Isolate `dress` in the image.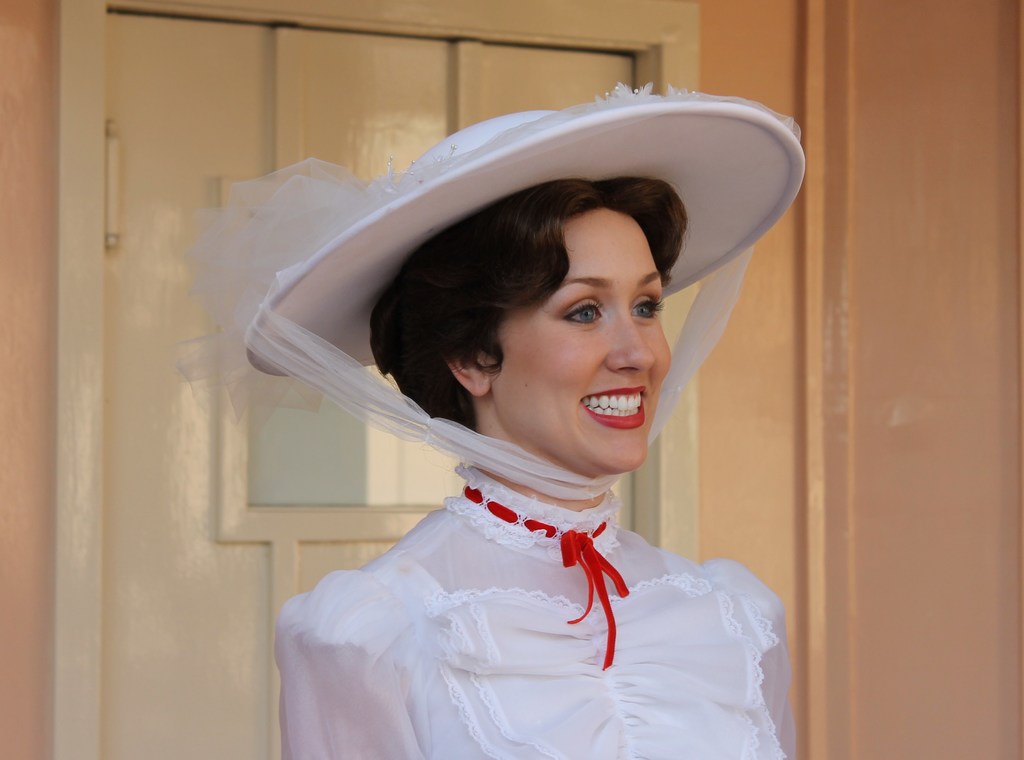
Isolated region: bbox=(275, 464, 792, 759).
